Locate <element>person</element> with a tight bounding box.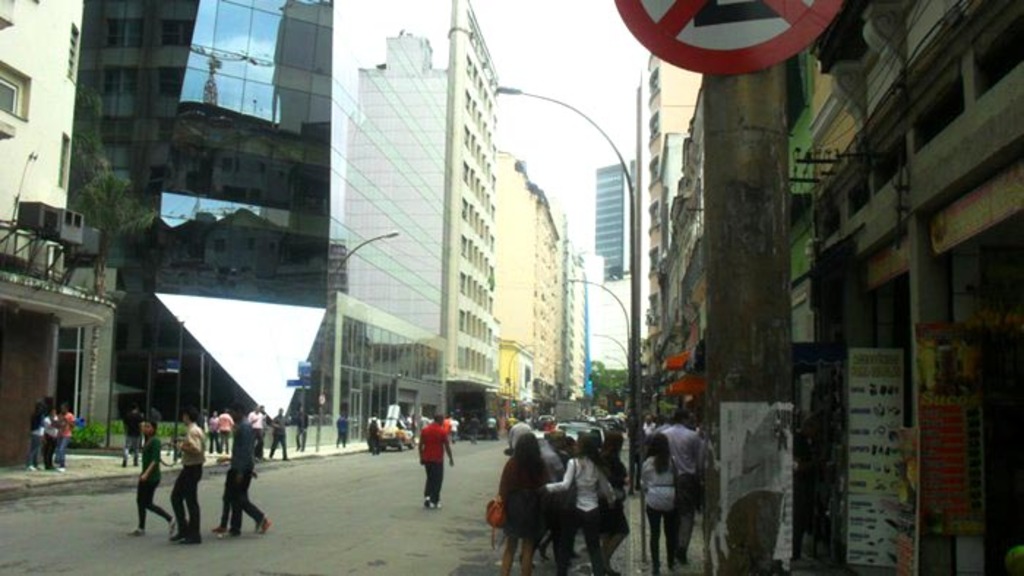
box(217, 402, 237, 456).
